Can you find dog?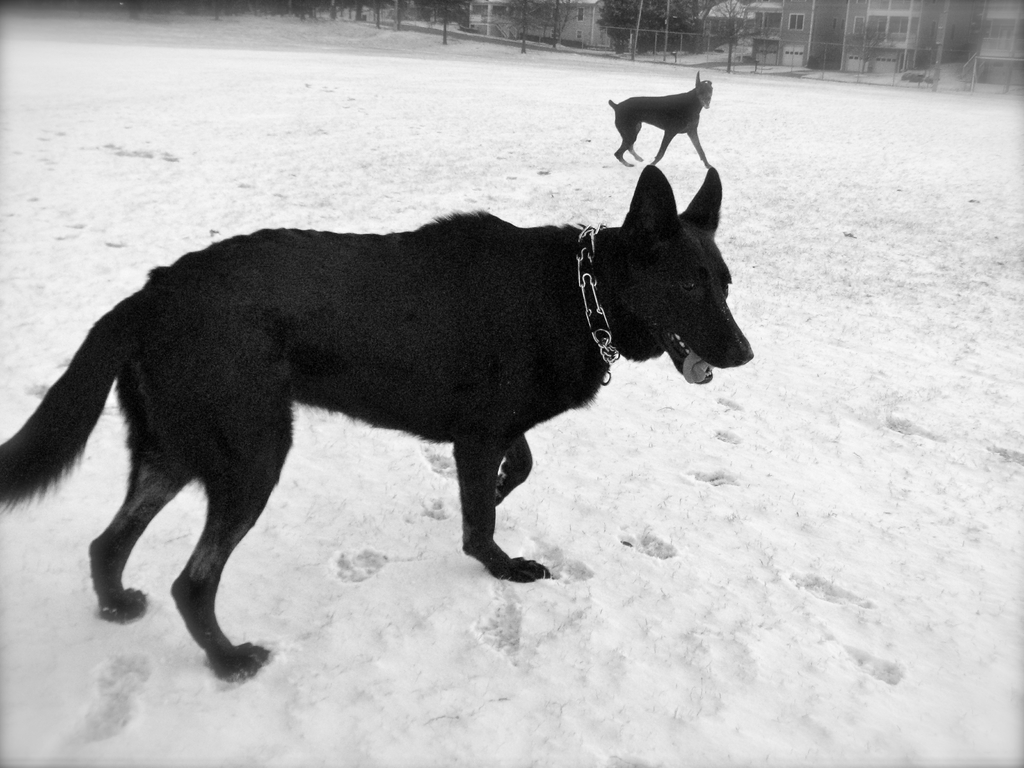
Yes, bounding box: [605,68,712,168].
